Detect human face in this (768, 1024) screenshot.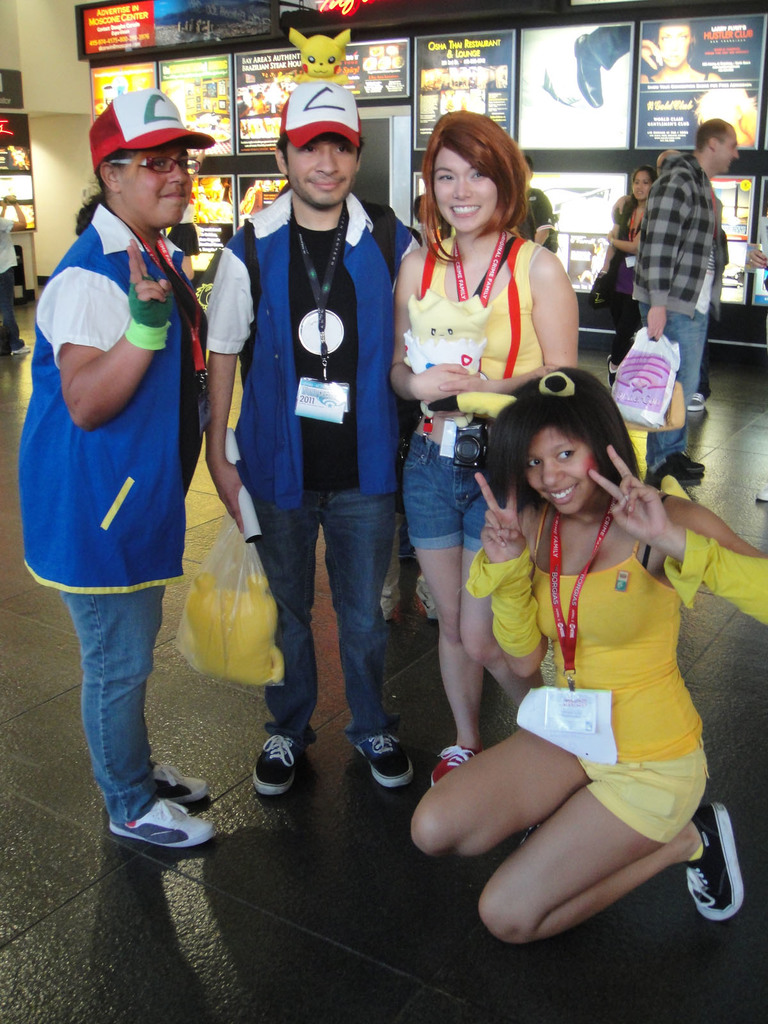
Detection: 524, 426, 595, 518.
